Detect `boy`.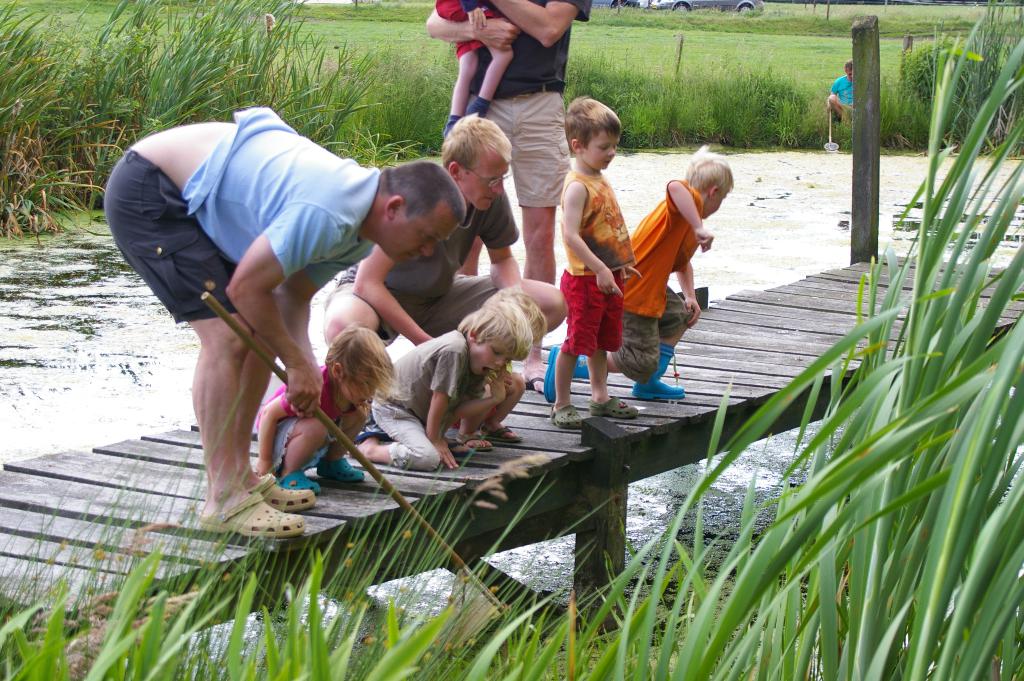
Detected at select_region(342, 306, 535, 473).
